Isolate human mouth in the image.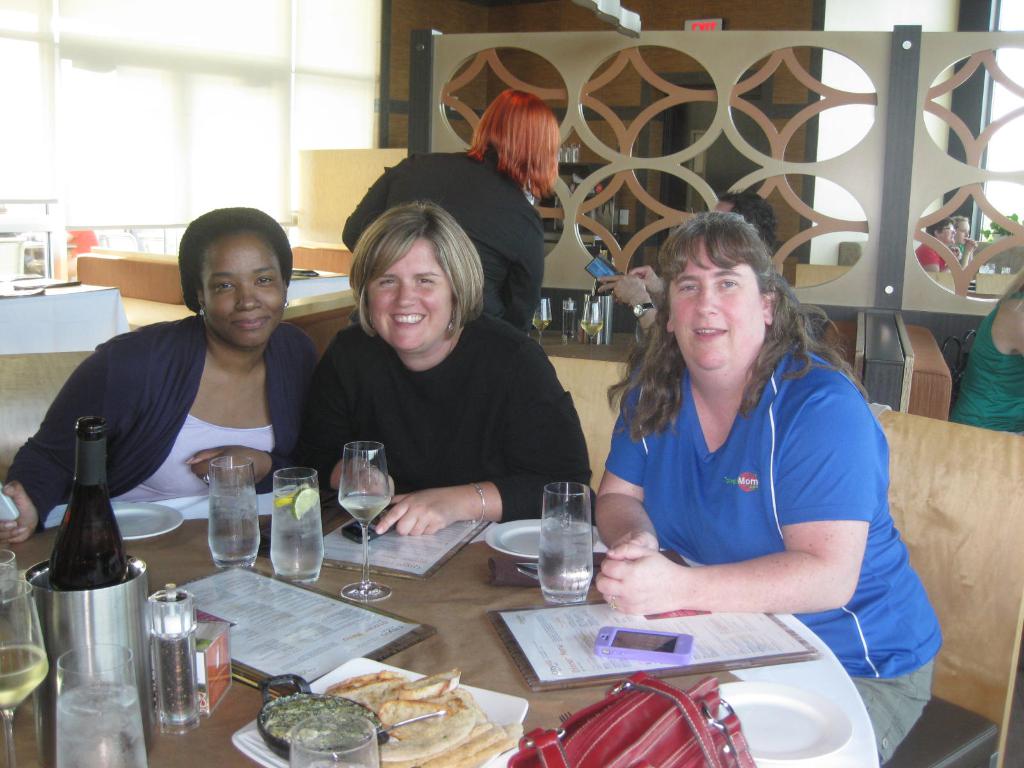
Isolated region: left=694, top=328, right=726, bottom=342.
